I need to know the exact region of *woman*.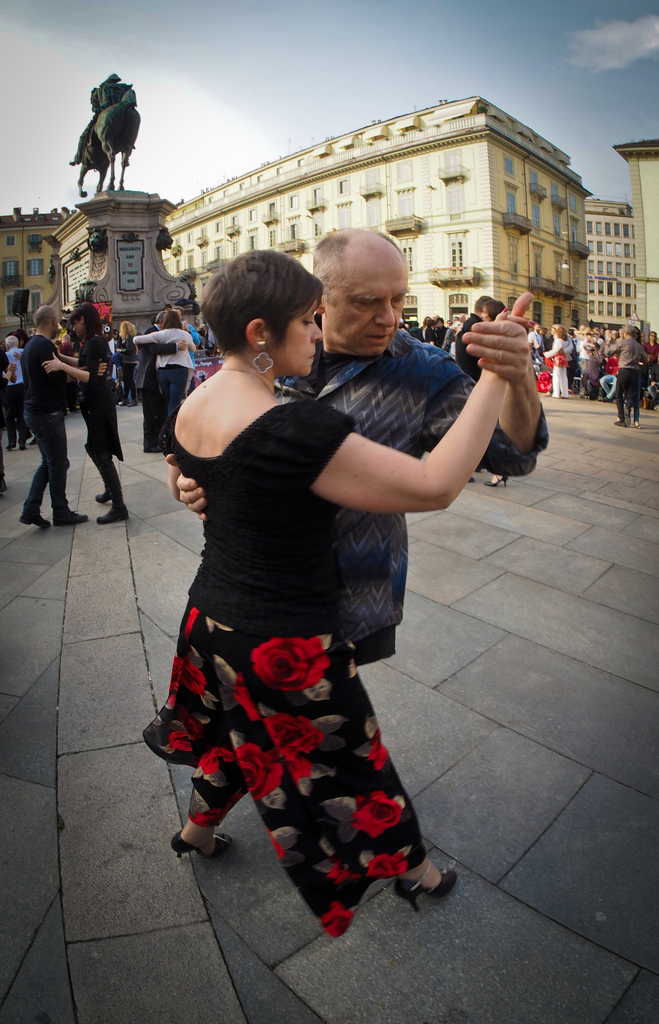
Region: select_region(132, 308, 196, 417).
